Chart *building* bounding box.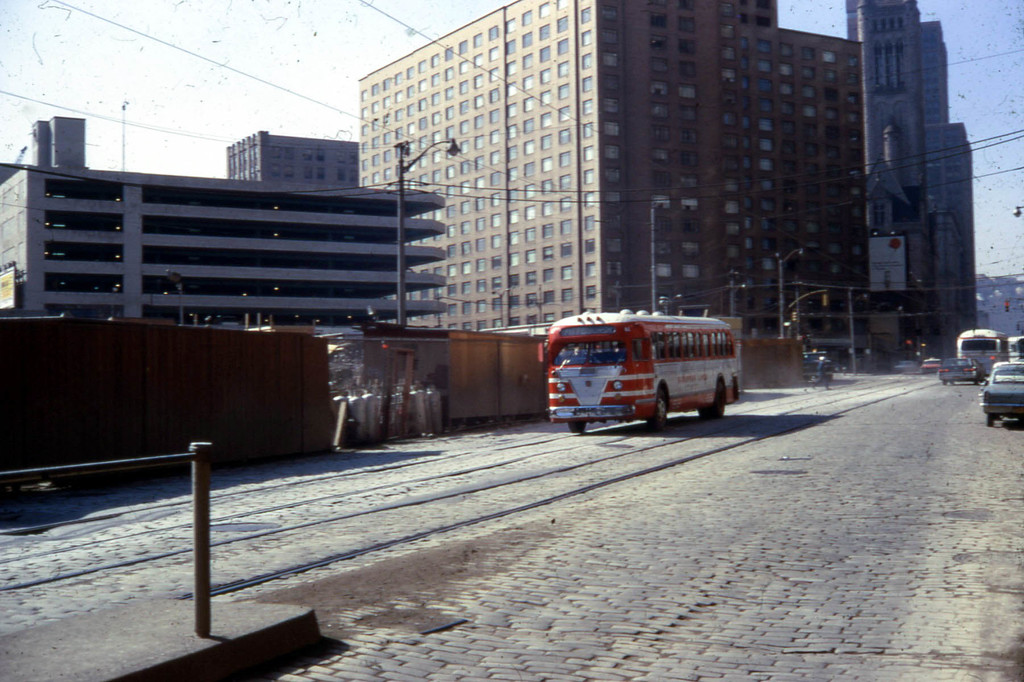
Charted: region(850, 0, 976, 358).
